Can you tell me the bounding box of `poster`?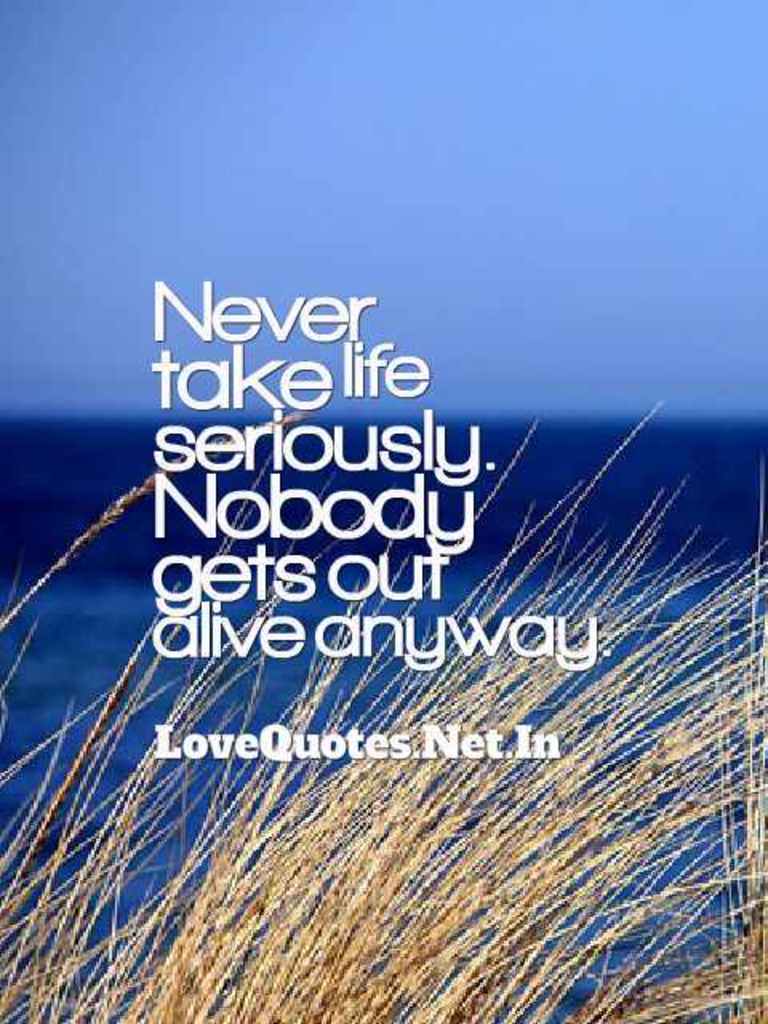
x1=0 y1=0 x2=766 y2=1022.
